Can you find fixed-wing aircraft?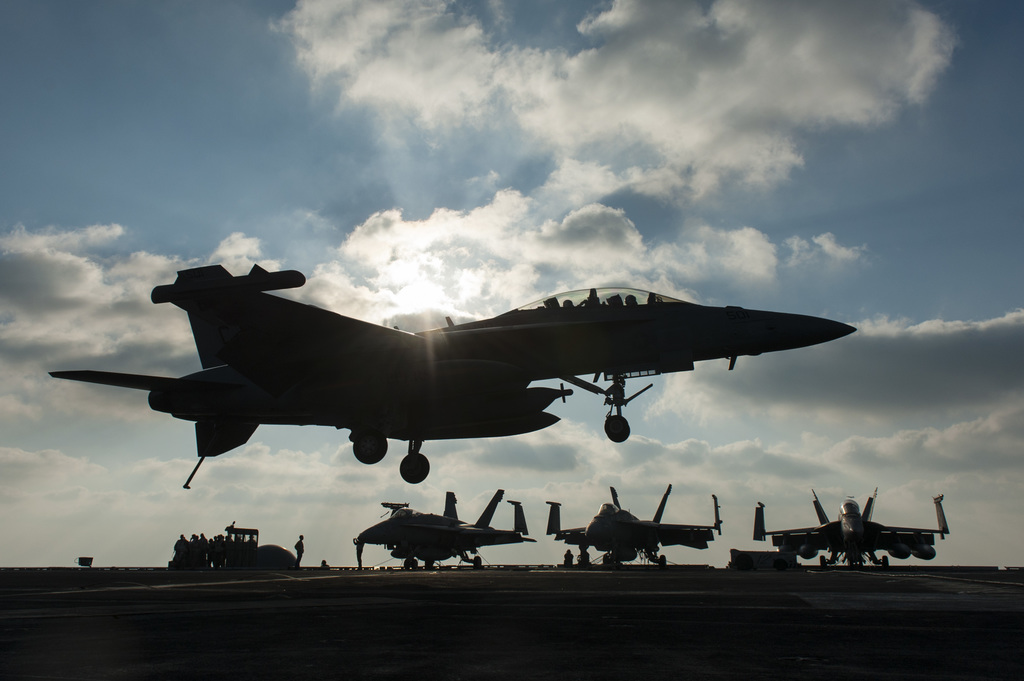
Yes, bounding box: BBox(753, 486, 952, 566).
